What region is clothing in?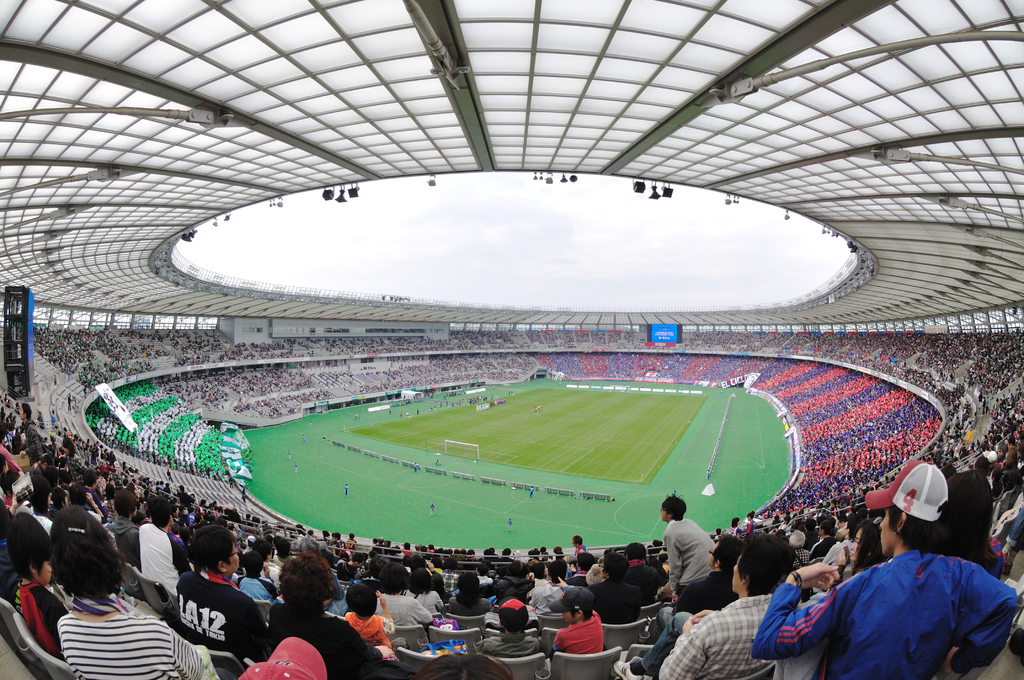
pyautogui.locateOnScreen(657, 572, 743, 636).
